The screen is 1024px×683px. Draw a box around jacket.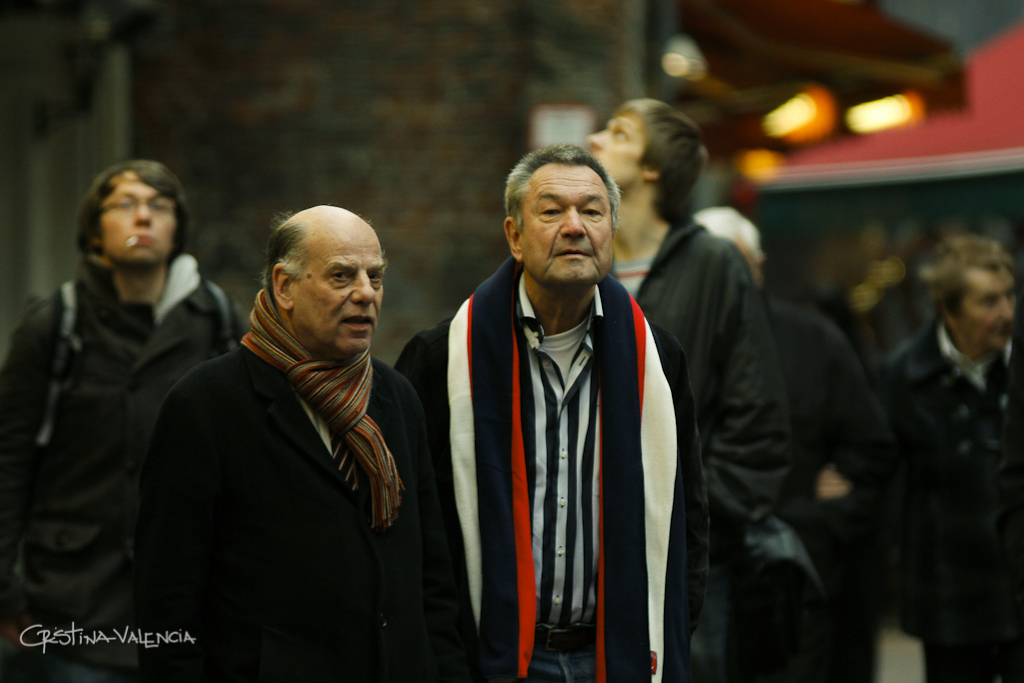
(x1=134, y1=344, x2=460, y2=682).
